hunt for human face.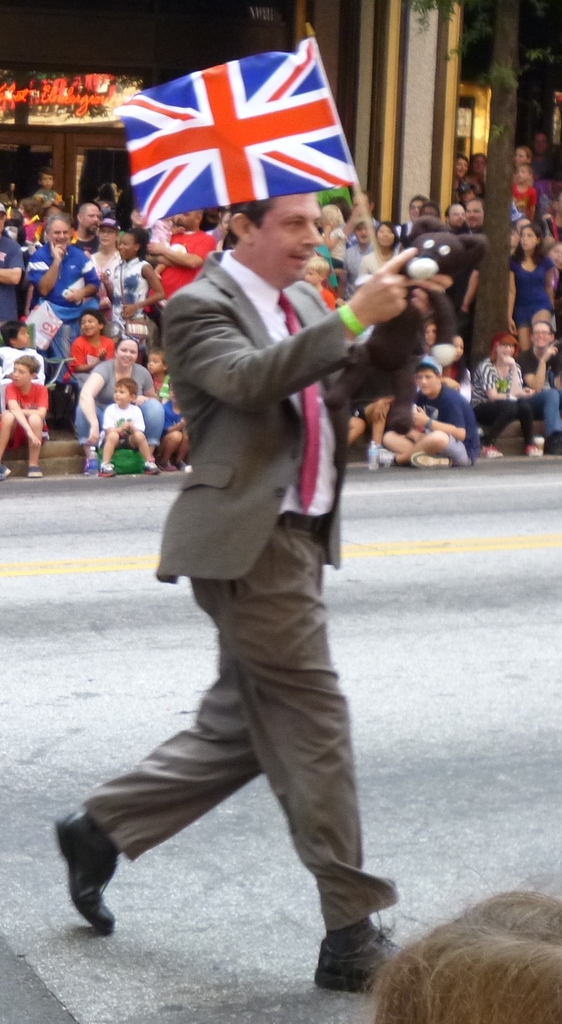
Hunted down at detection(117, 232, 135, 266).
